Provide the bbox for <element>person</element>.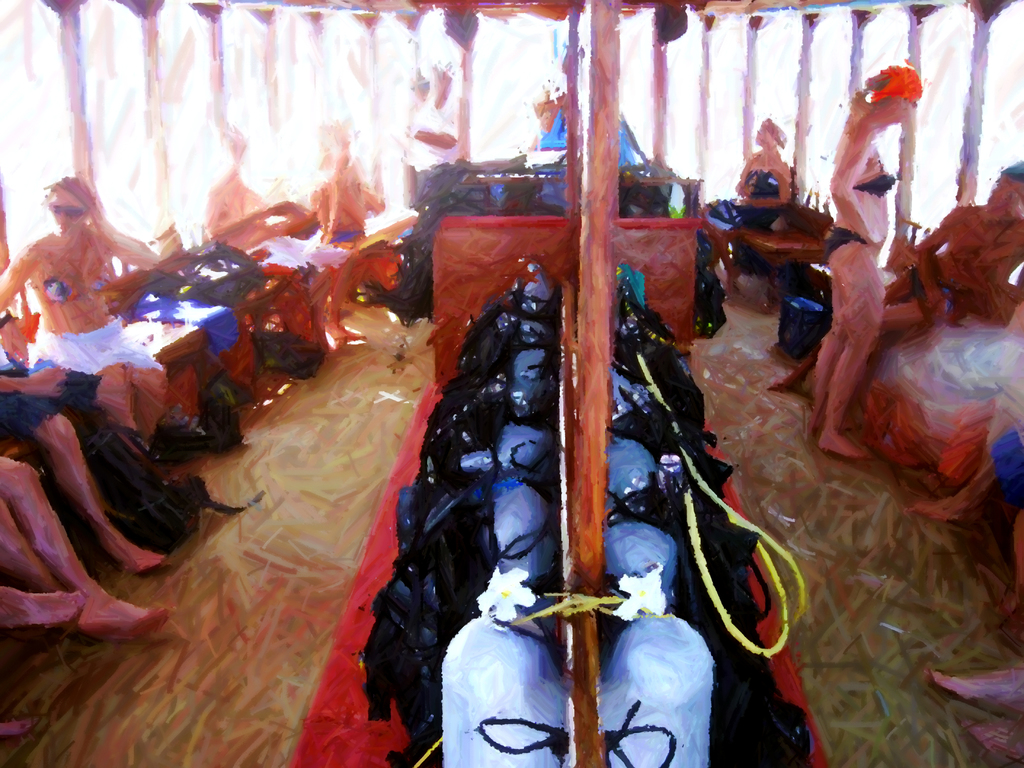
0,584,82,627.
